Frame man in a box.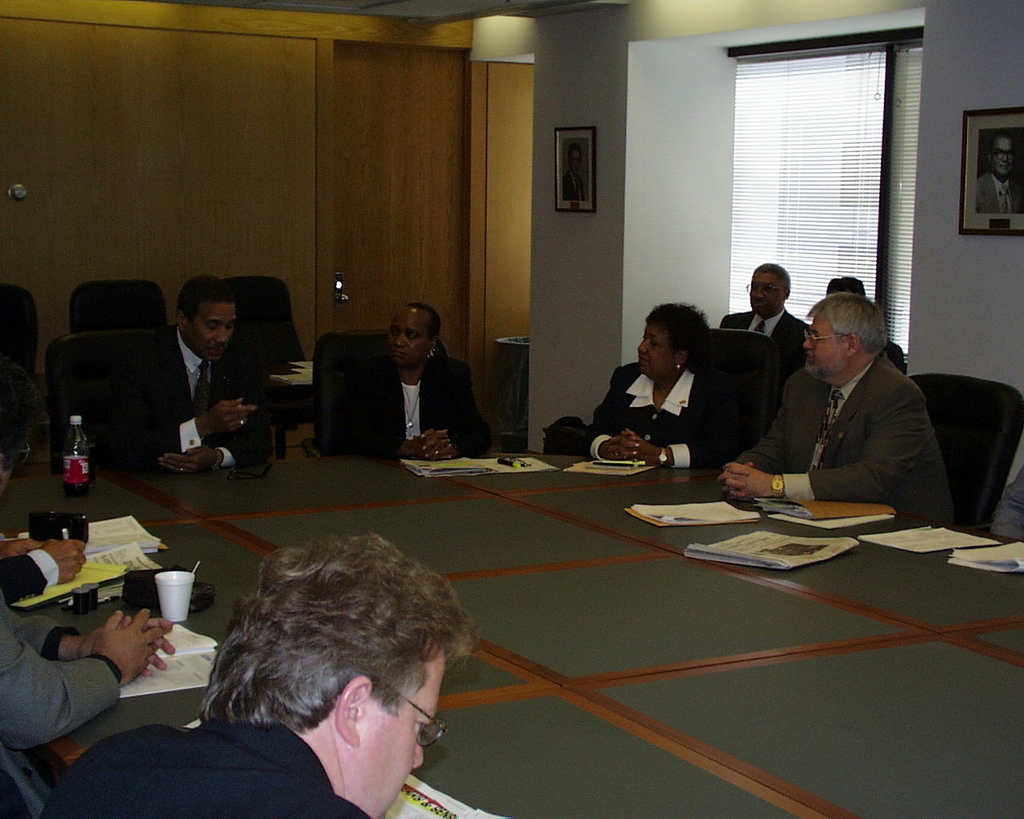
detection(974, 135, 1023, 216).
